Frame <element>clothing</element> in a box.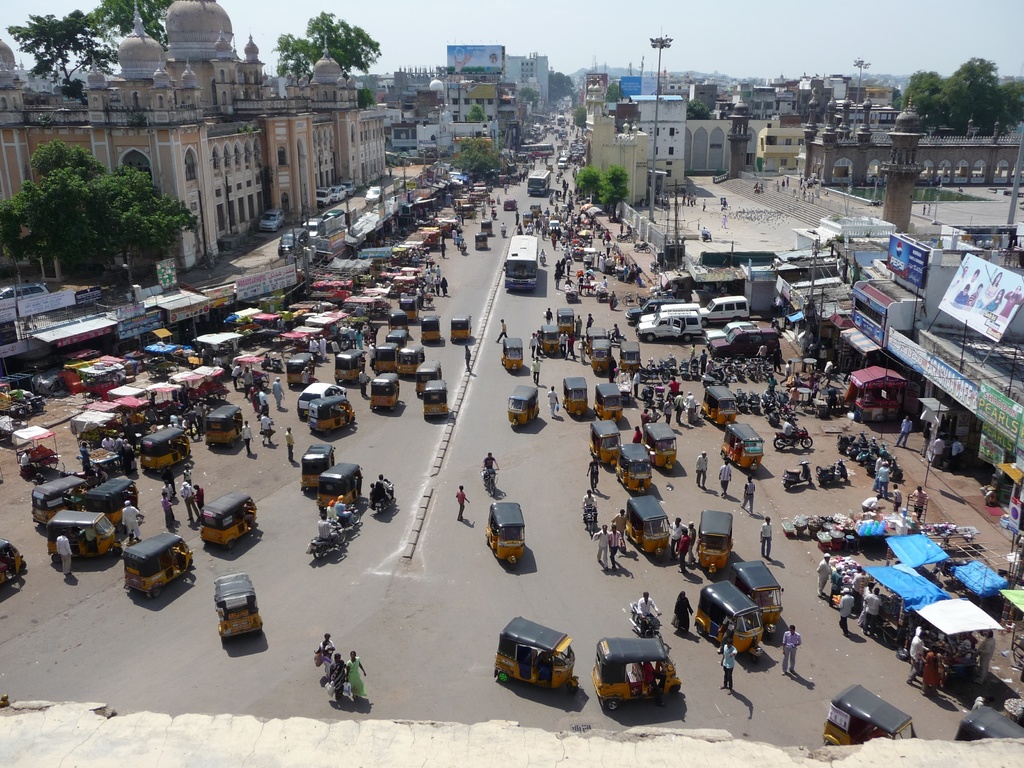
rect(765, 378, 776, 390).
